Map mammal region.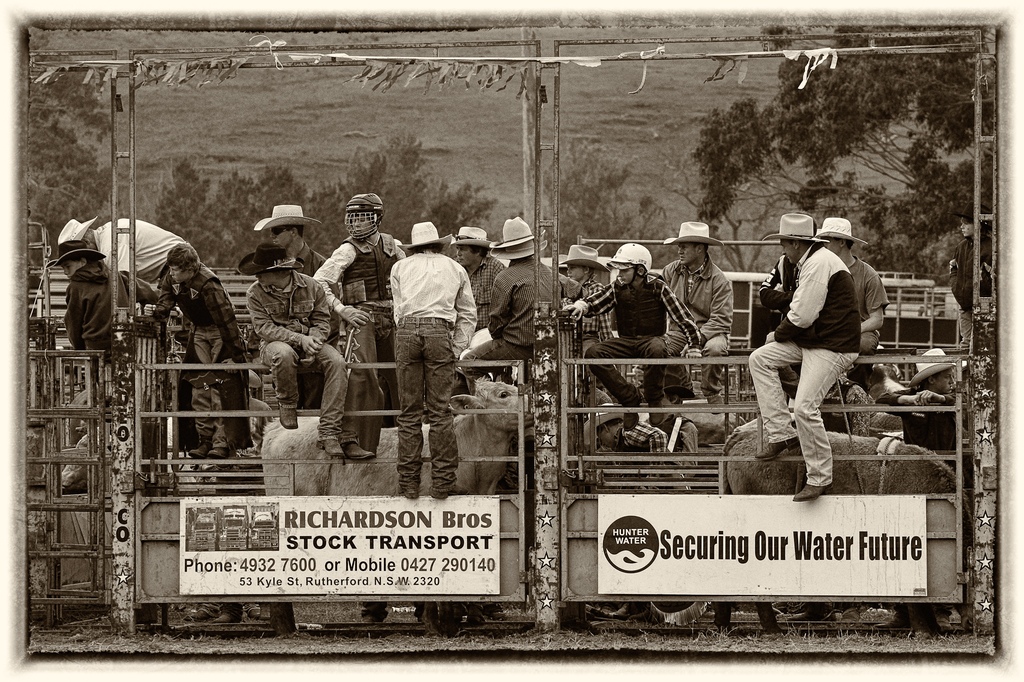
Mapped to [876, 347, 971, 628].
